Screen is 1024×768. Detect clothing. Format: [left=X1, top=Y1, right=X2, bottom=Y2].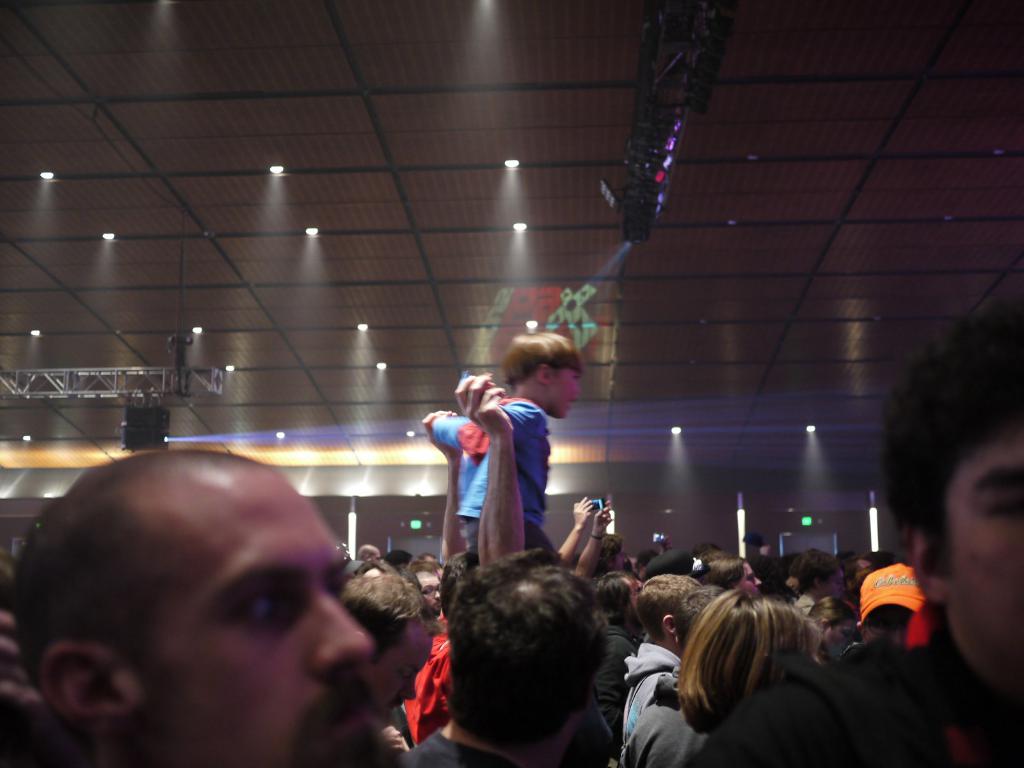
[left=433, top=388, right=561, bottom=589].
